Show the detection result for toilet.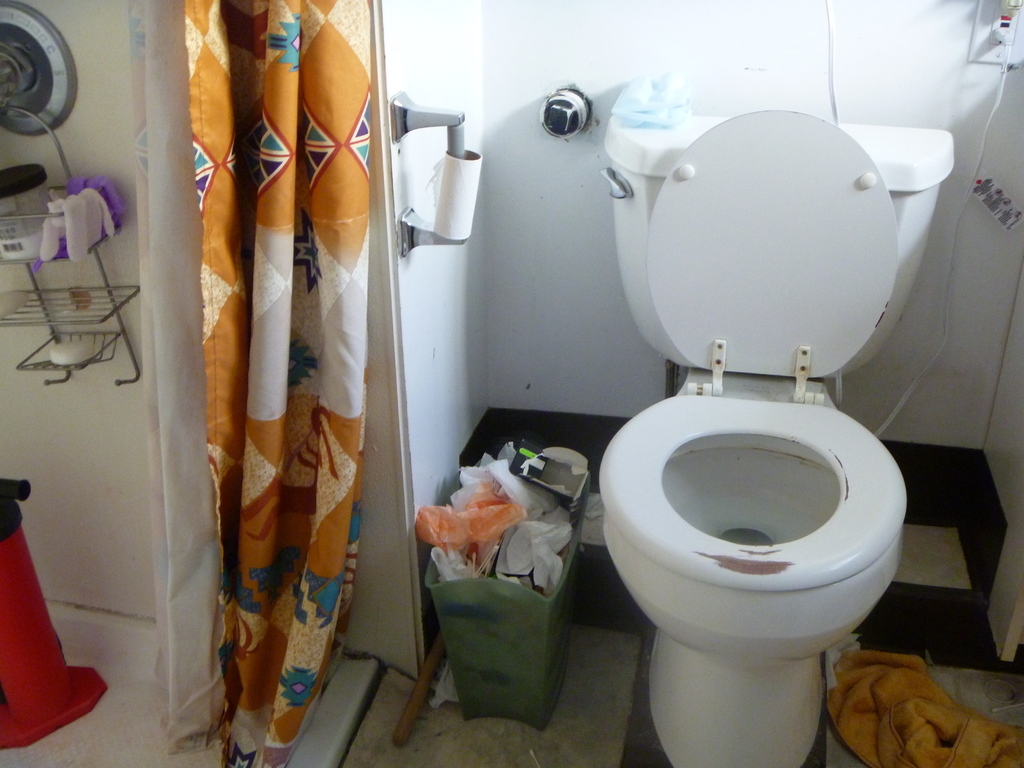
<region>595, 106, 907, 767</region>.
